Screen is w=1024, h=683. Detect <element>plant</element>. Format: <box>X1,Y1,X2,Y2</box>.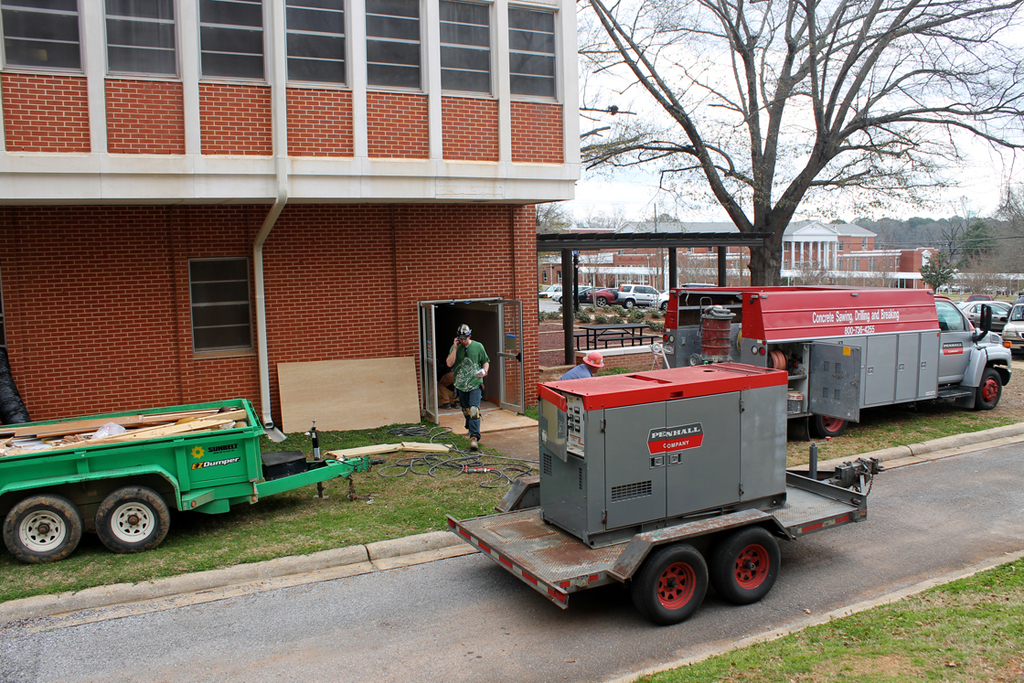
<box>612,546,1023,682</box>.
